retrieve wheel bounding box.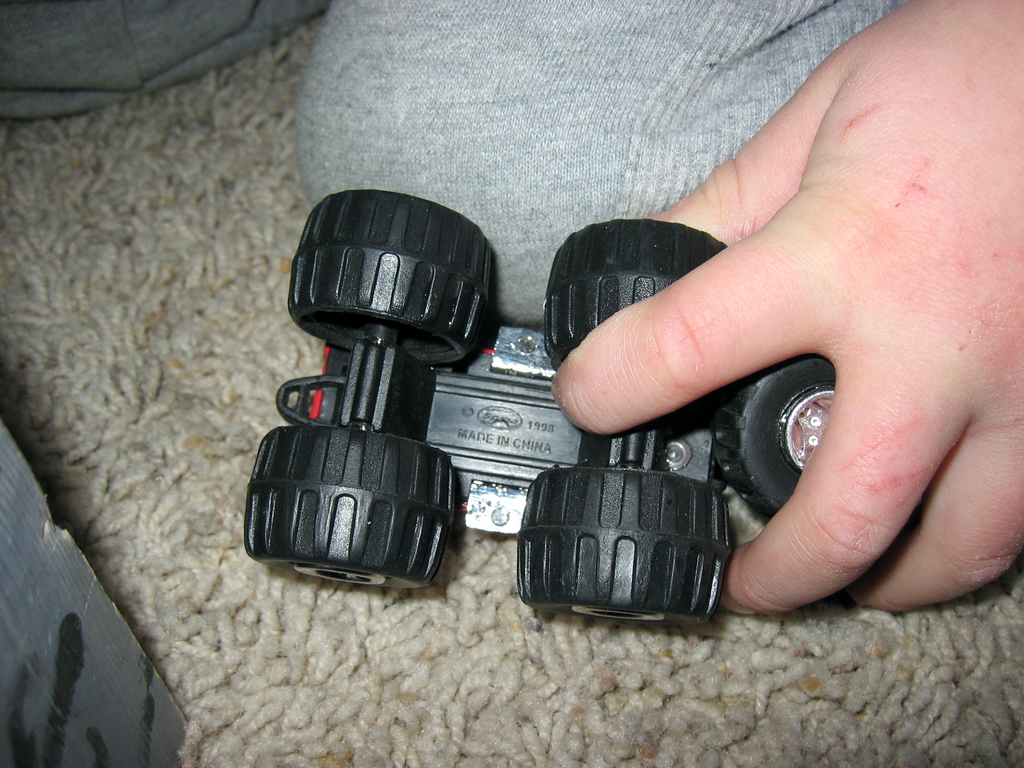
Bounding box: {"x1": 716, "y1": 356, "x2": 836, "y2": 524}.
